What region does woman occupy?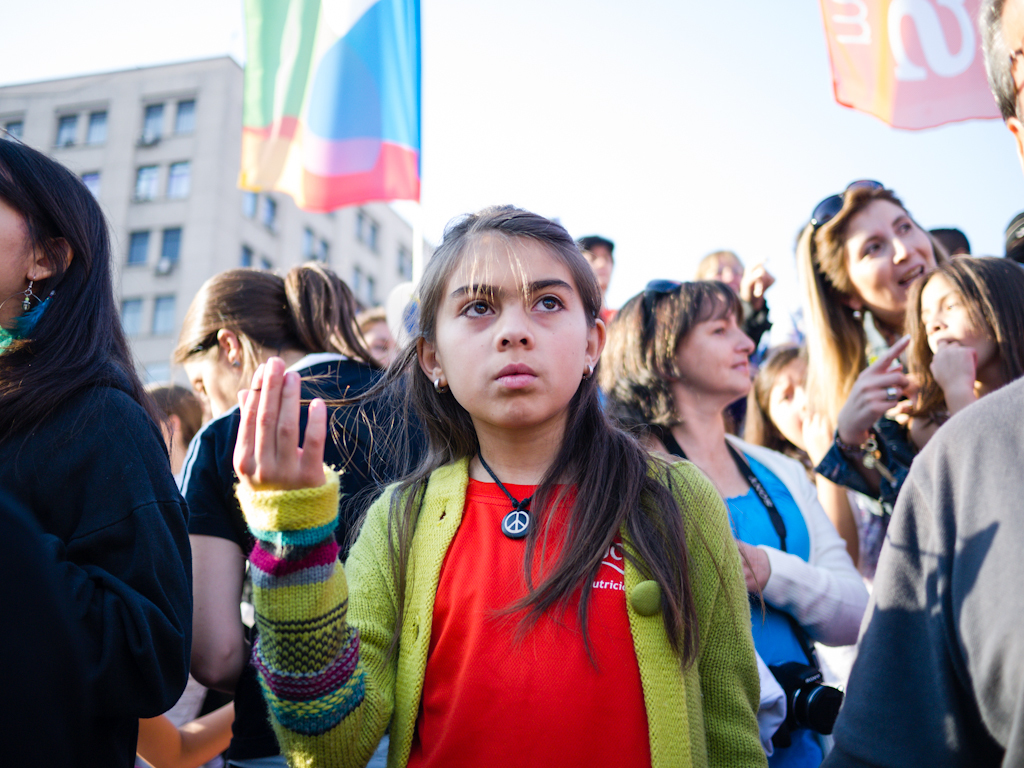
bbox(800, 177, 949, 756).
